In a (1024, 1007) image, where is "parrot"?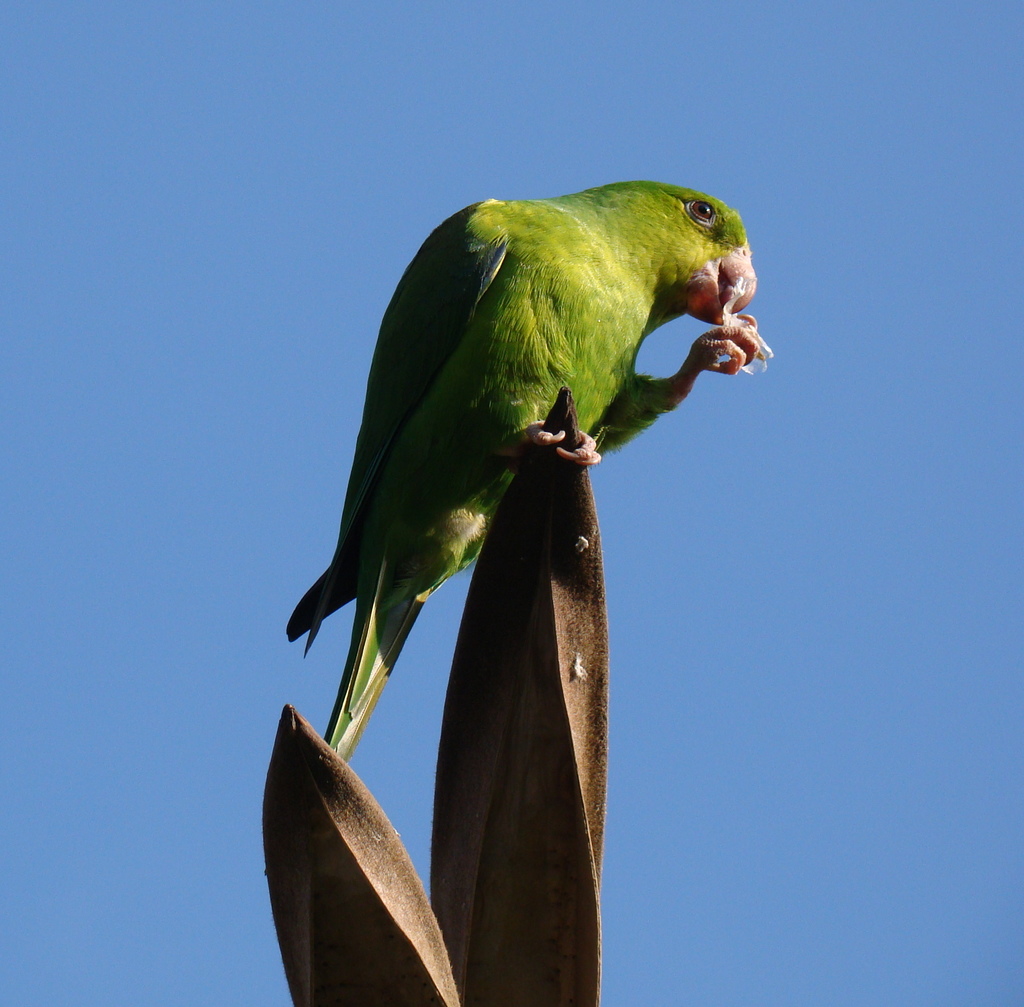
crop(287, 173, 778, 760).
